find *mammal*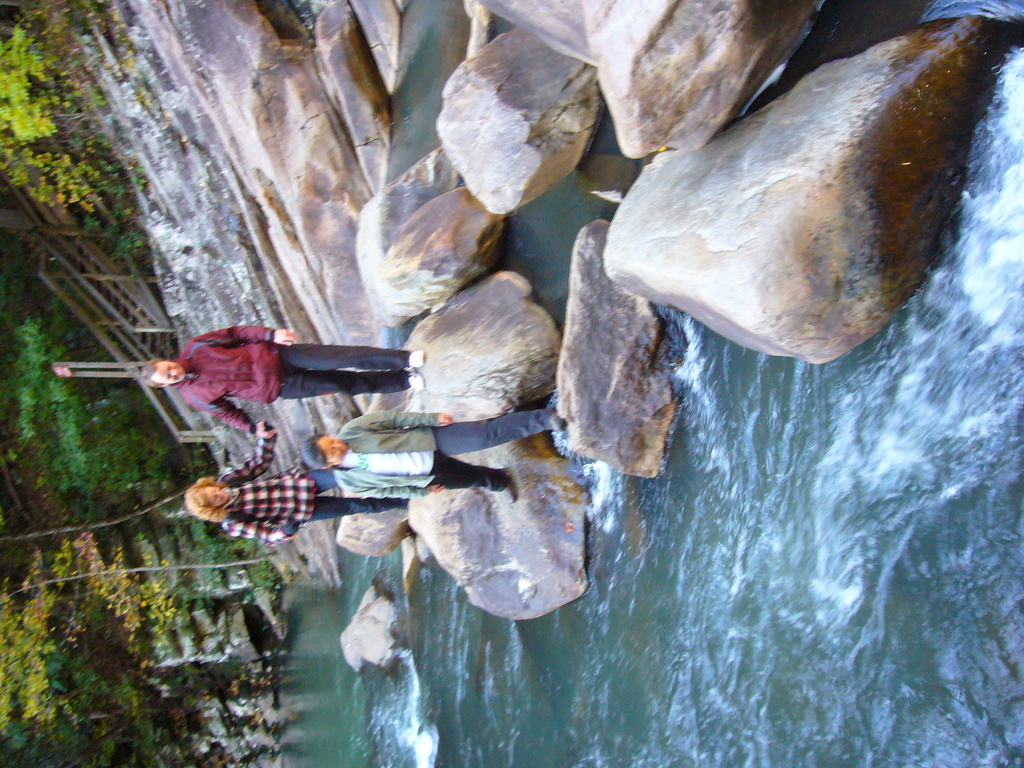
(left=297, top=406, right=571, bottom=502)
